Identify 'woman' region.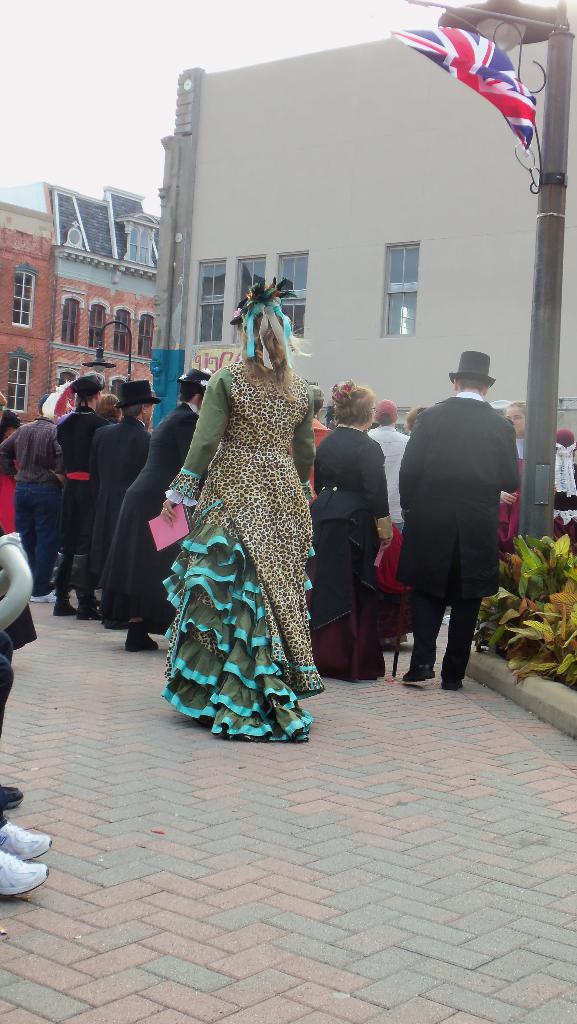
Region: Rect(301, 381, 390, 684).
